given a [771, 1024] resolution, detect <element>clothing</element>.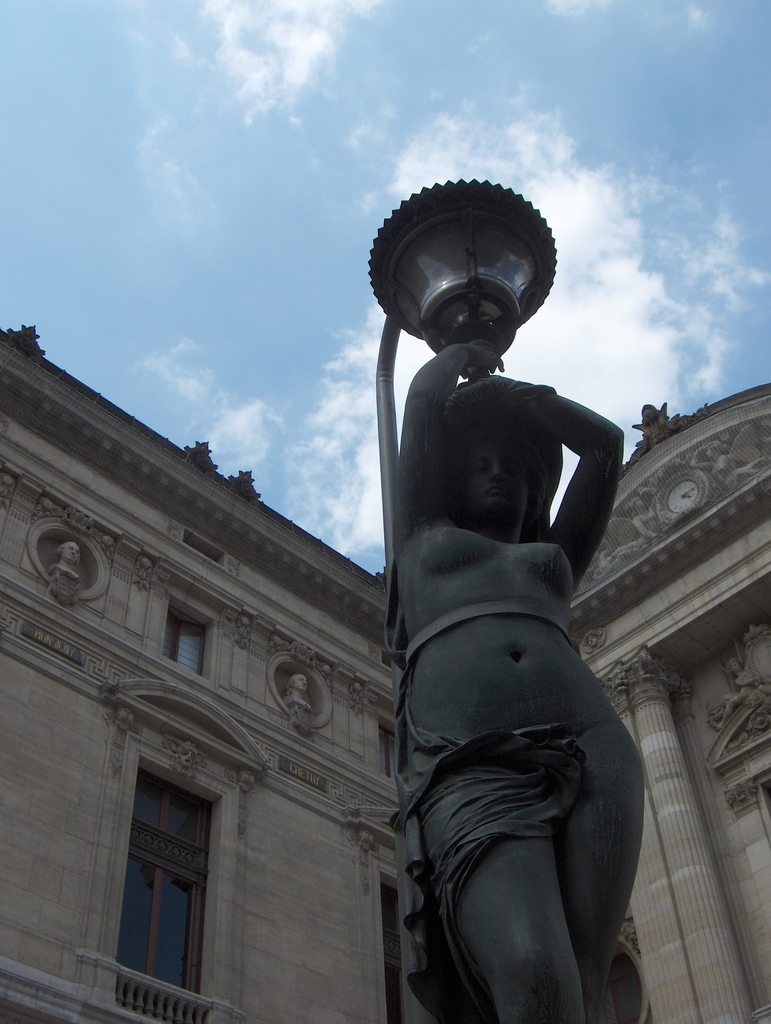
left=383, top=447, right=656, bottom=995.
